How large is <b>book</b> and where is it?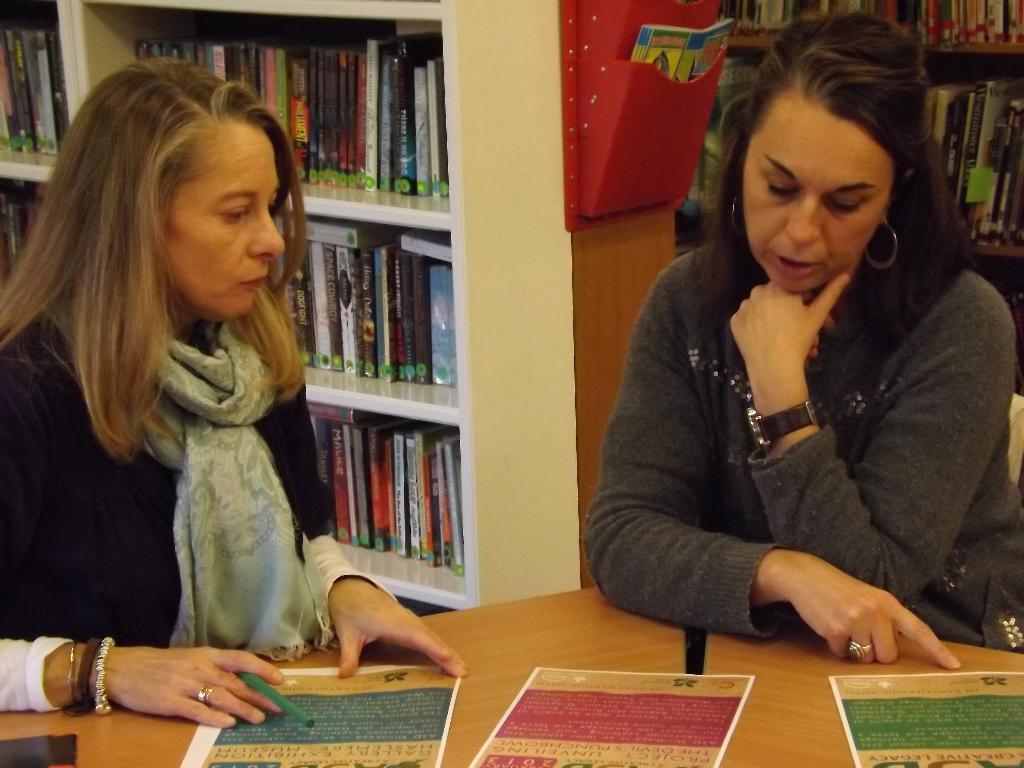
Bounding box: [629,19,735,88].
